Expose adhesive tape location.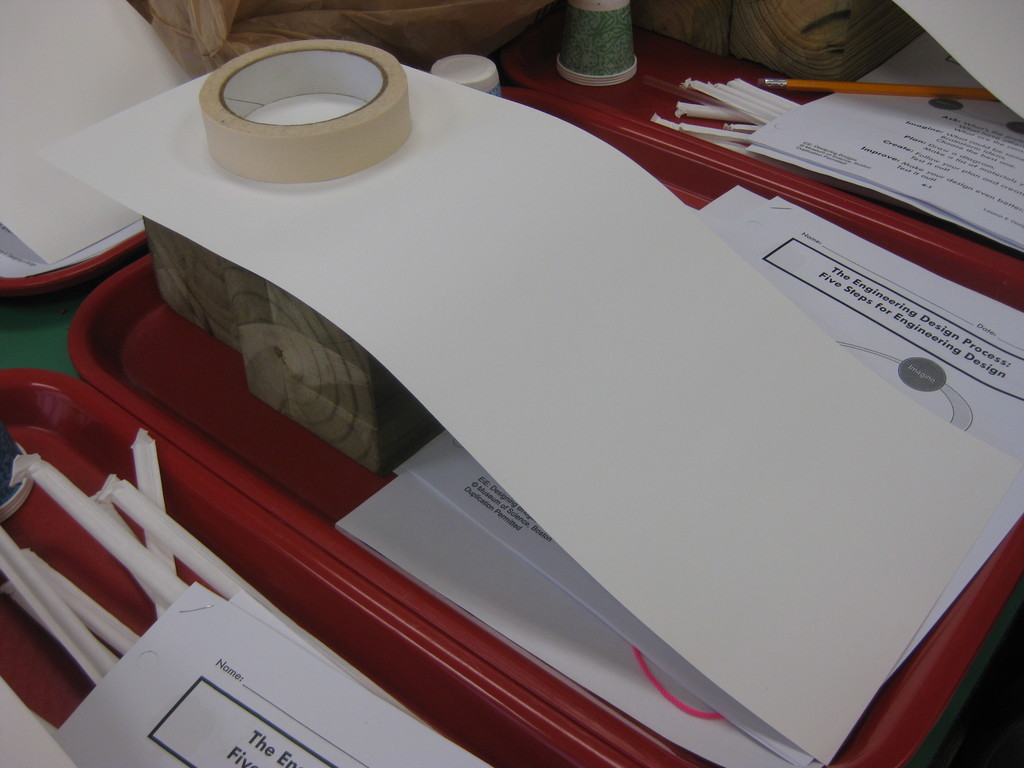
Exposed at box=[199, 38, 413, 185].
